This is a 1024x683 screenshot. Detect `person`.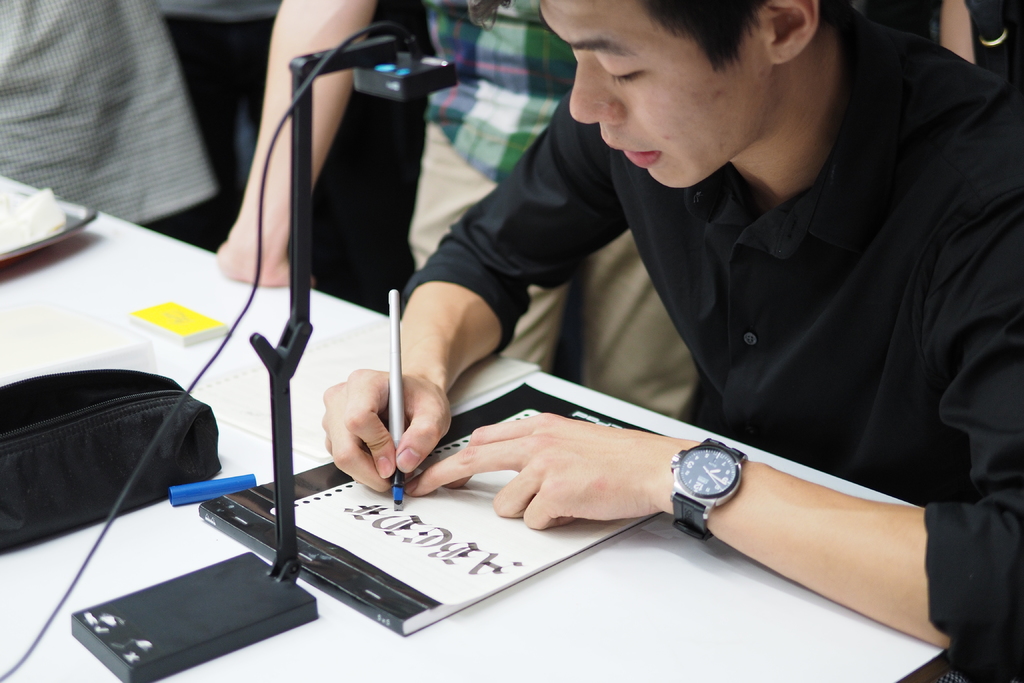
bbox(322, 0, 1023, 682).
